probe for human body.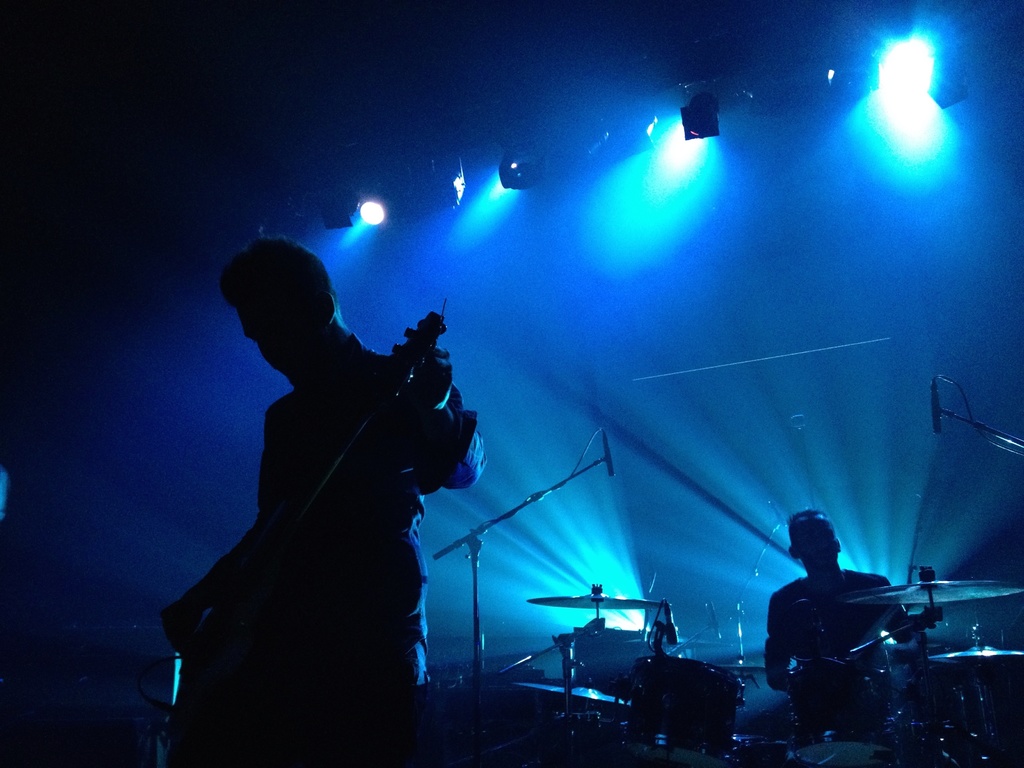
Probe result: <box>752,497,937,722</box>.
